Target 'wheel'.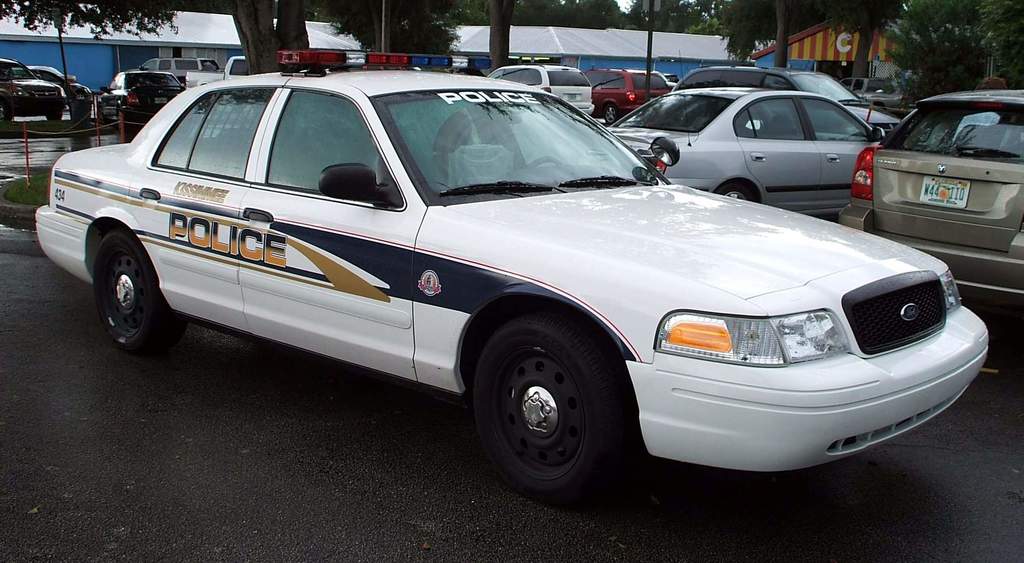
Target region: bbox=[0, 102, 10, 122].
